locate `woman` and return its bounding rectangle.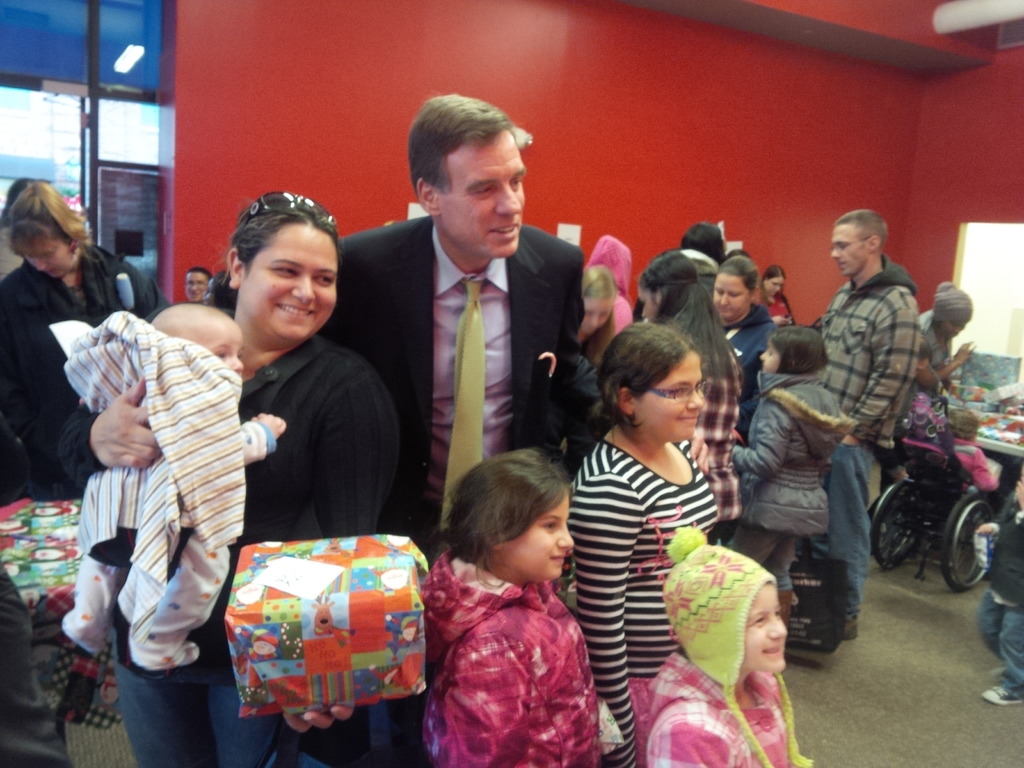
[56,191,397,767].
